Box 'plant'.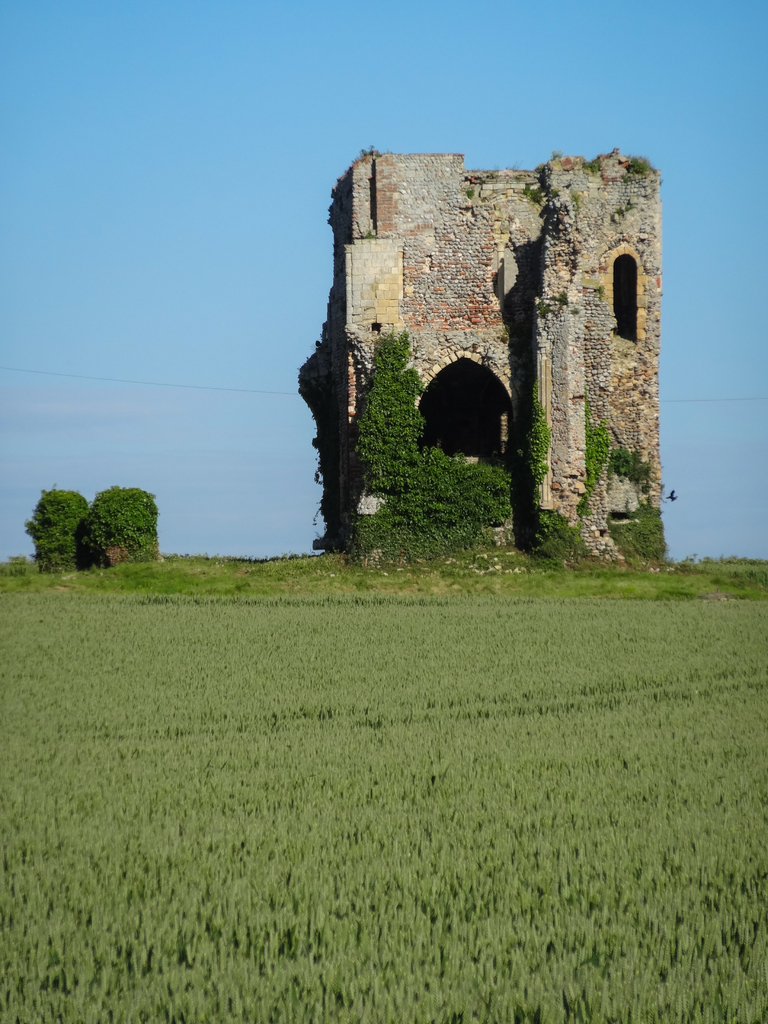
BBox(609, 505, 679, 573).
